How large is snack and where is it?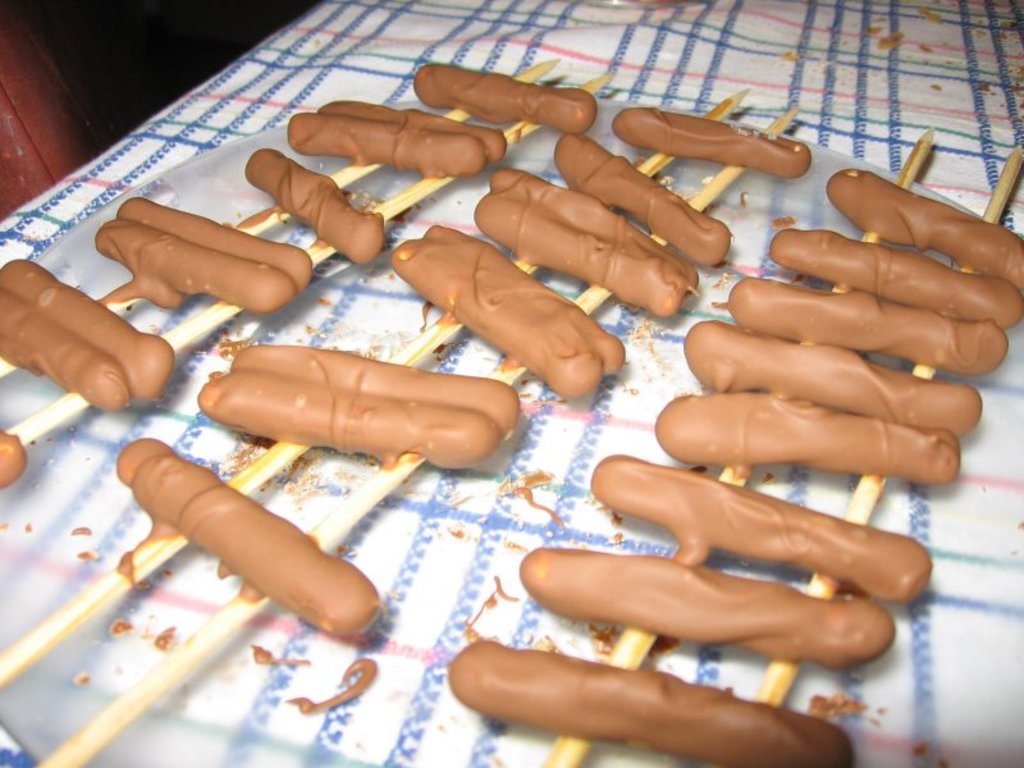
Bounding box: bbox=[96, 198, 315, 324].
